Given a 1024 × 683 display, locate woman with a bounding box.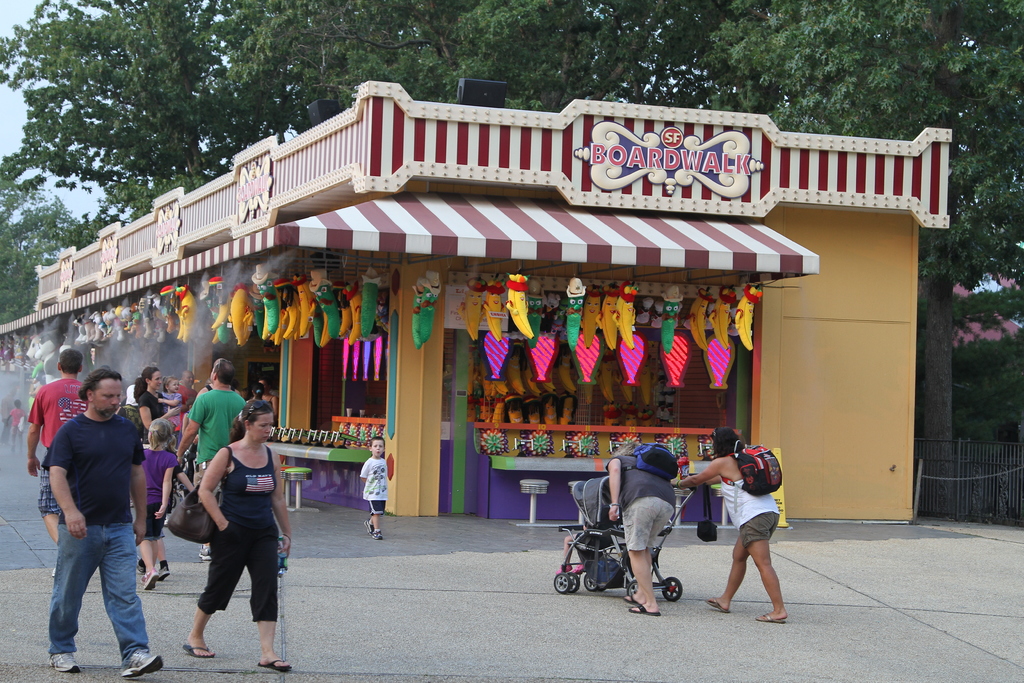
Located: (171, 395, 286, 668).
